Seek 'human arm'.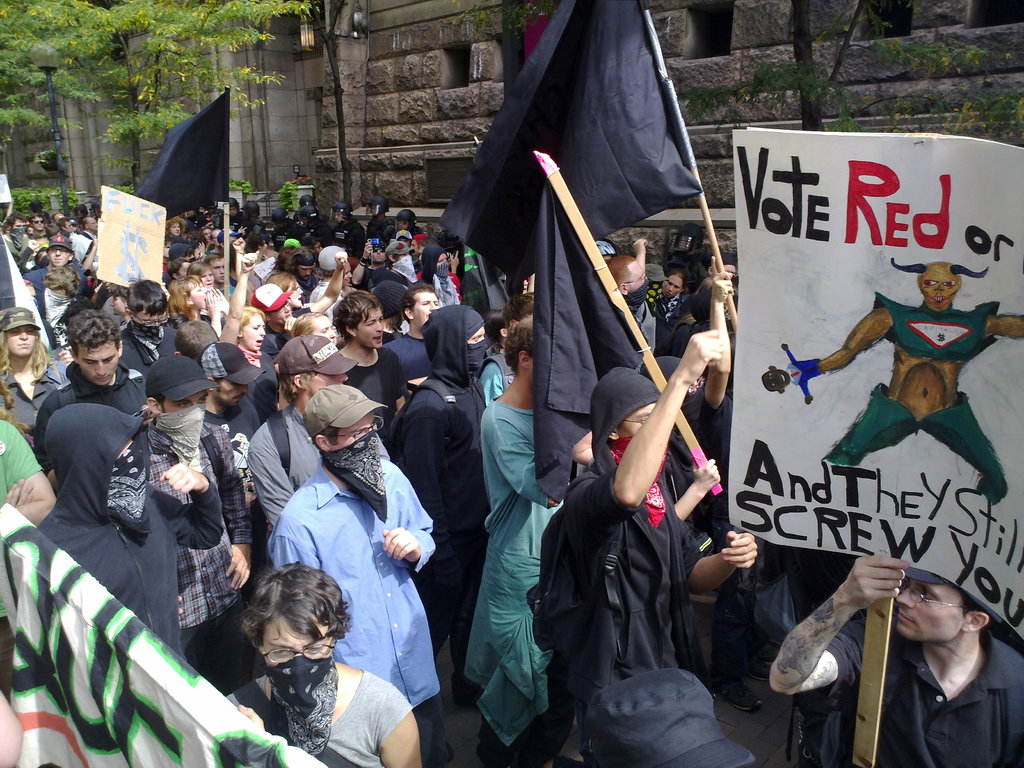
<box>575,327,721,548</box>.
